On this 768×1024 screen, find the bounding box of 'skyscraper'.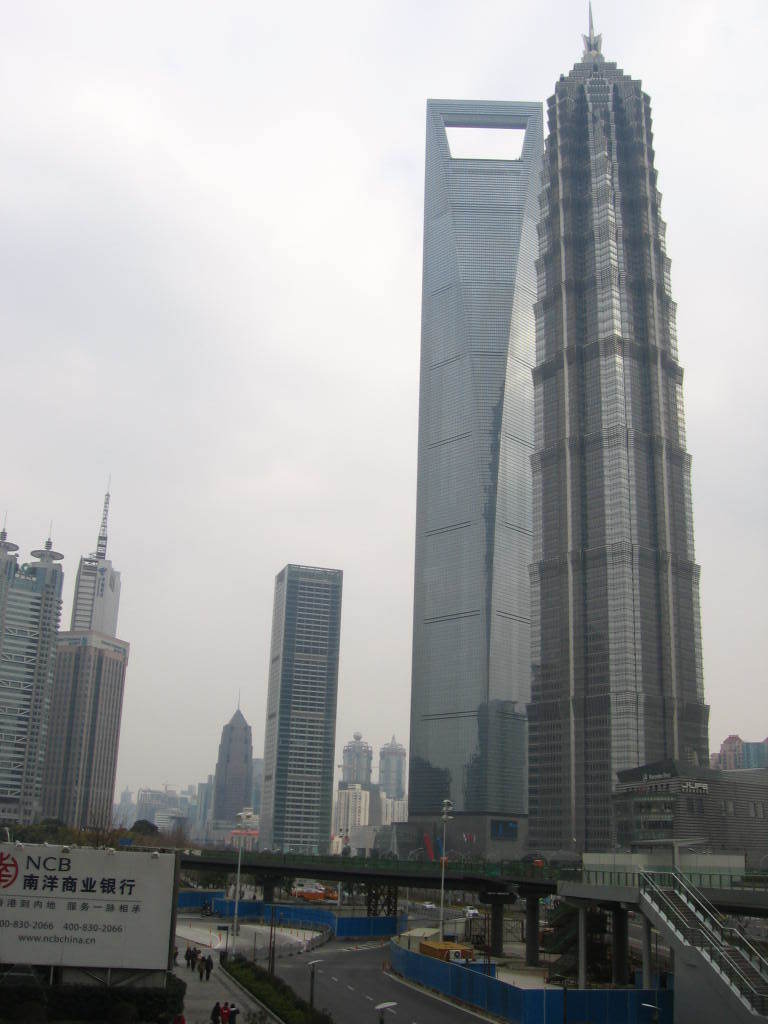
Bounding box: detection(0, 471, 143, 829).
